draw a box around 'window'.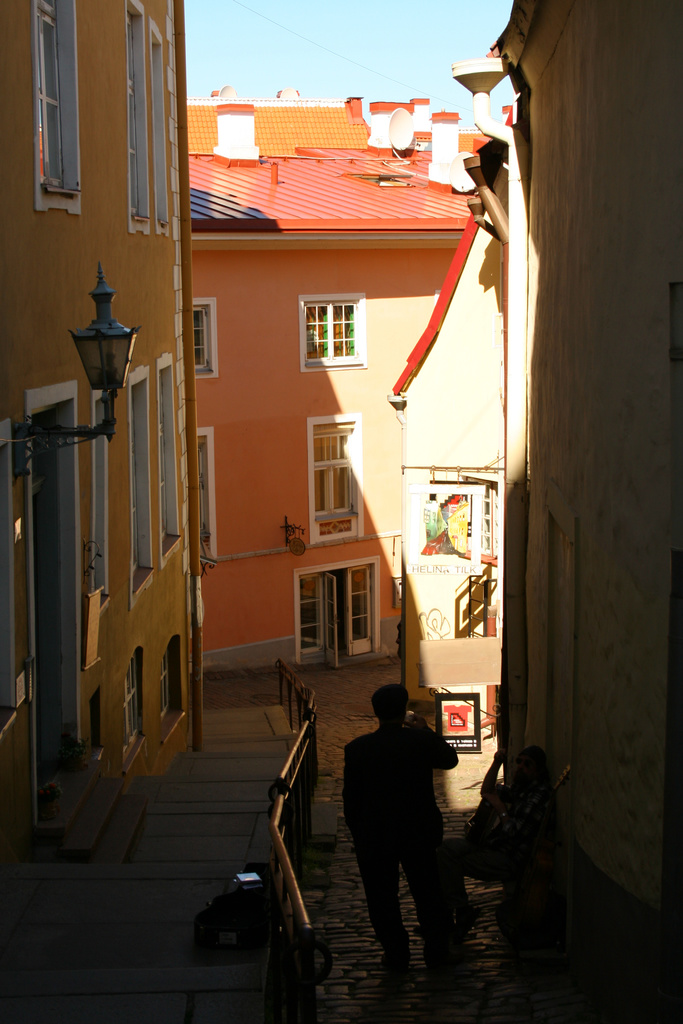
160,368,179,547.
